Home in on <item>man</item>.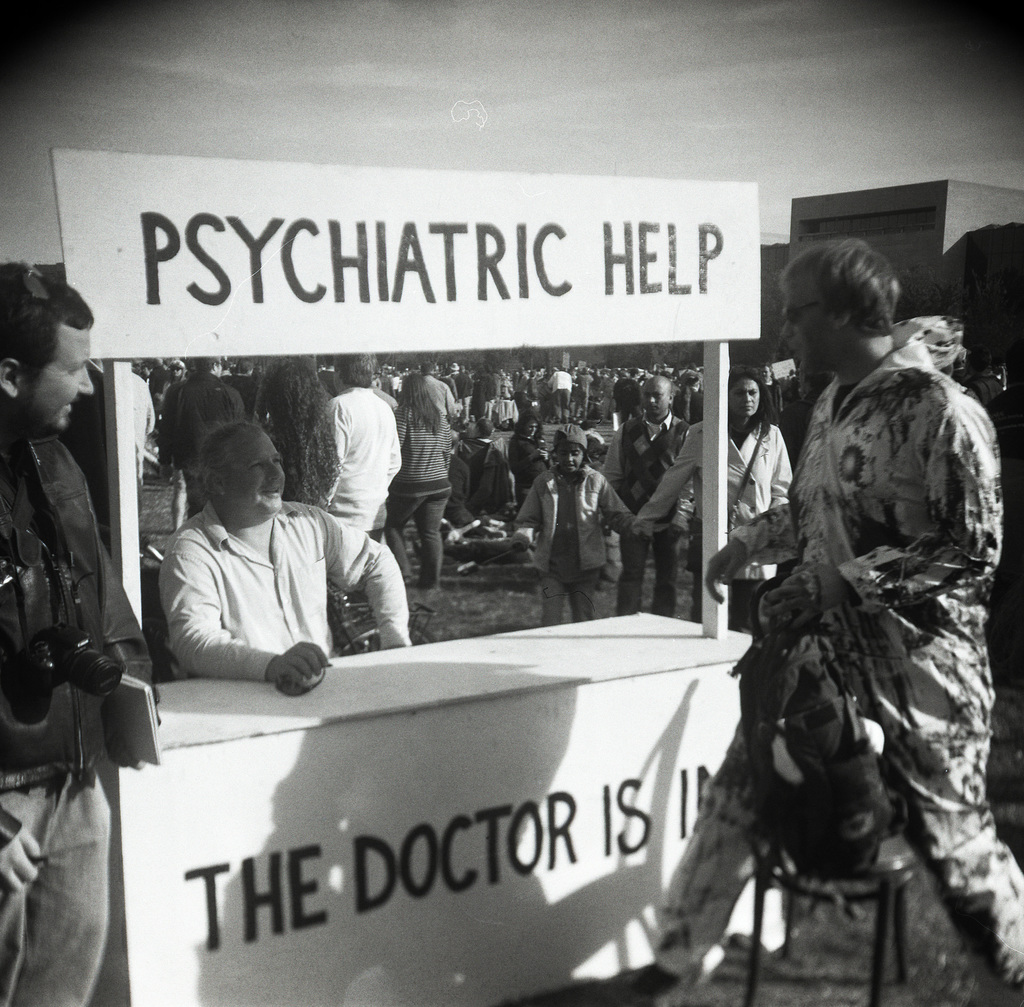
Homed in at BBox(602, 373, 693, 614).
